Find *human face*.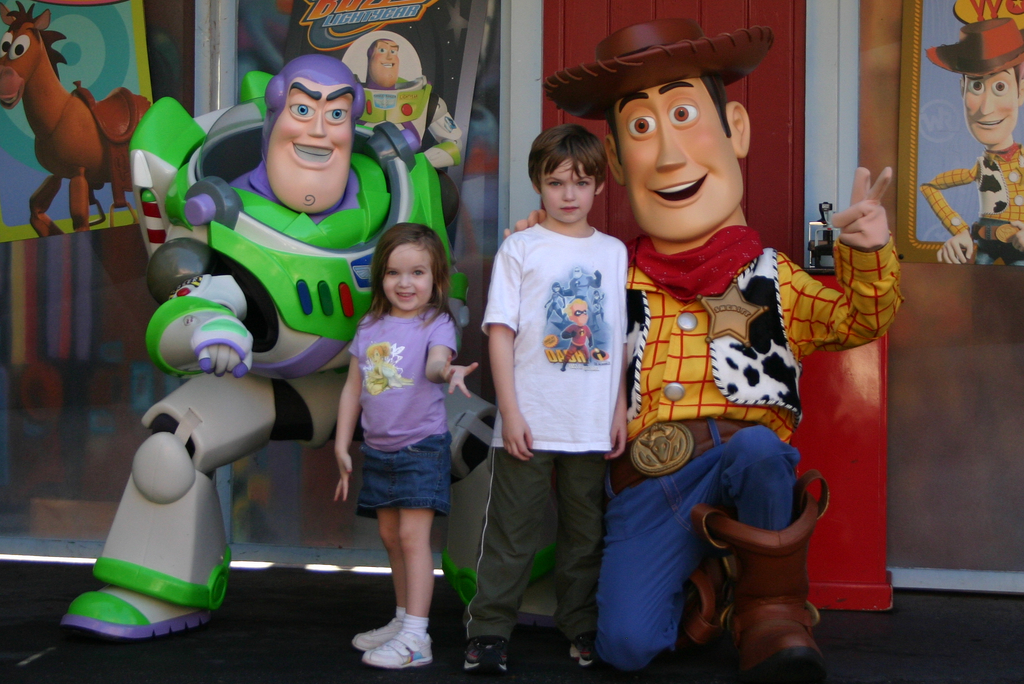
left=369, top=42, right=403, bottom=86.
